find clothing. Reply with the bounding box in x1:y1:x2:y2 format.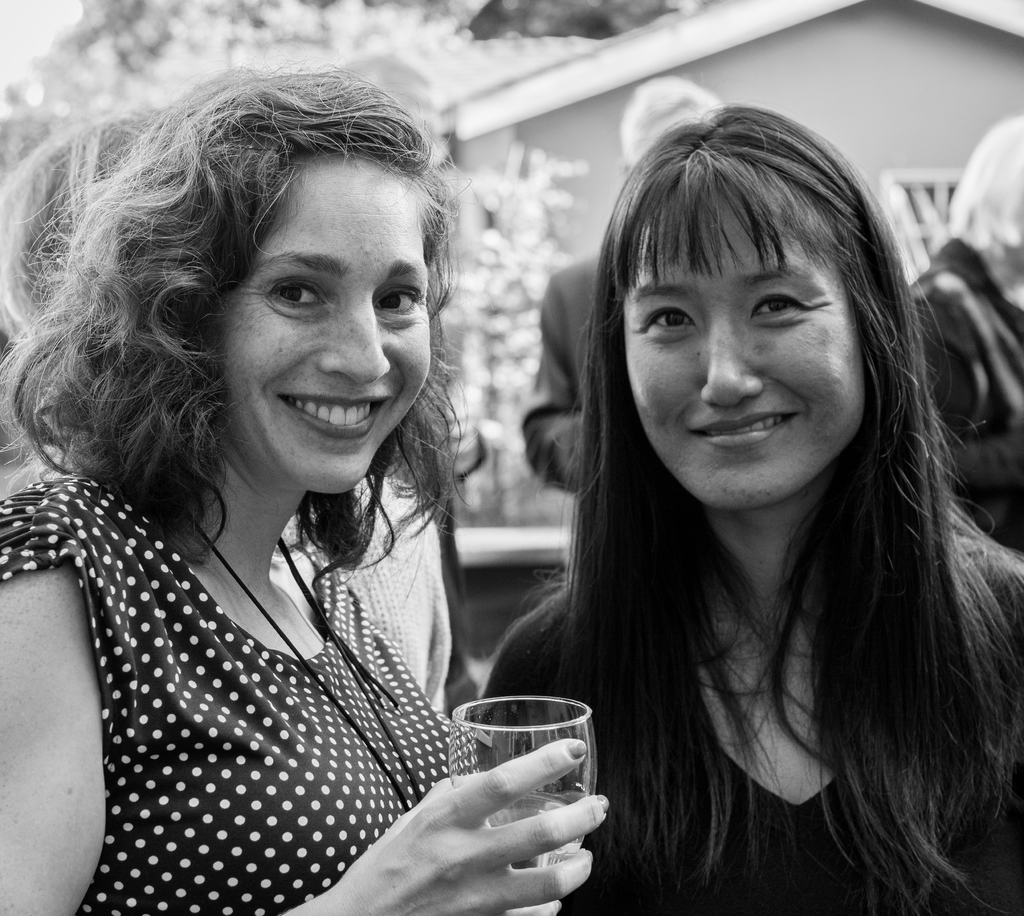
0:464:542:915.
